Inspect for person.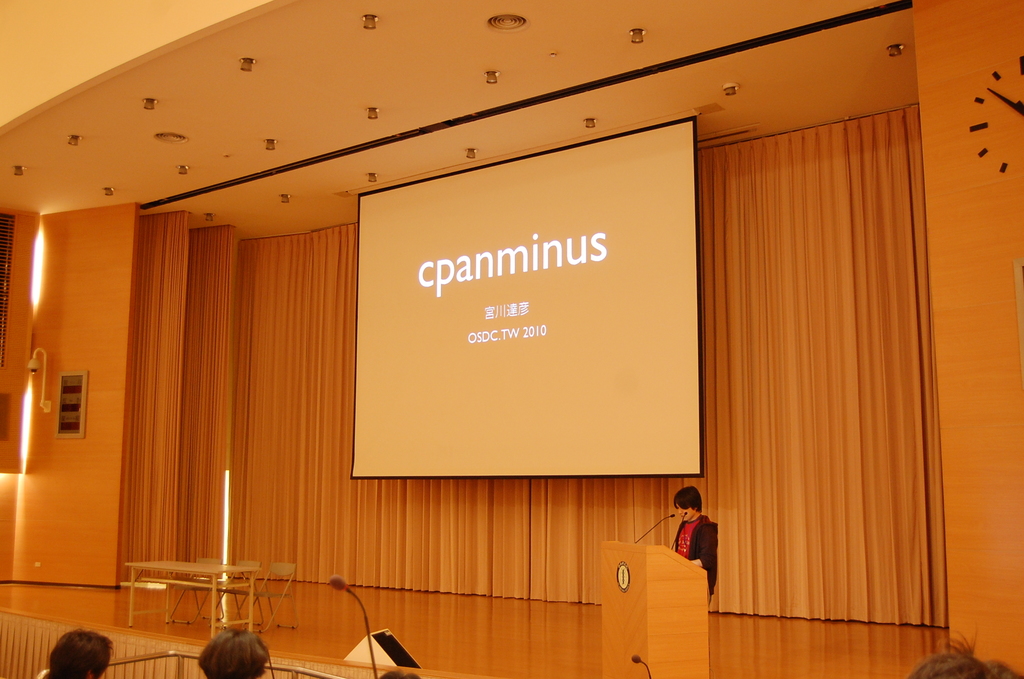
Inspection: bbox=[673, 487, 718, 606].
